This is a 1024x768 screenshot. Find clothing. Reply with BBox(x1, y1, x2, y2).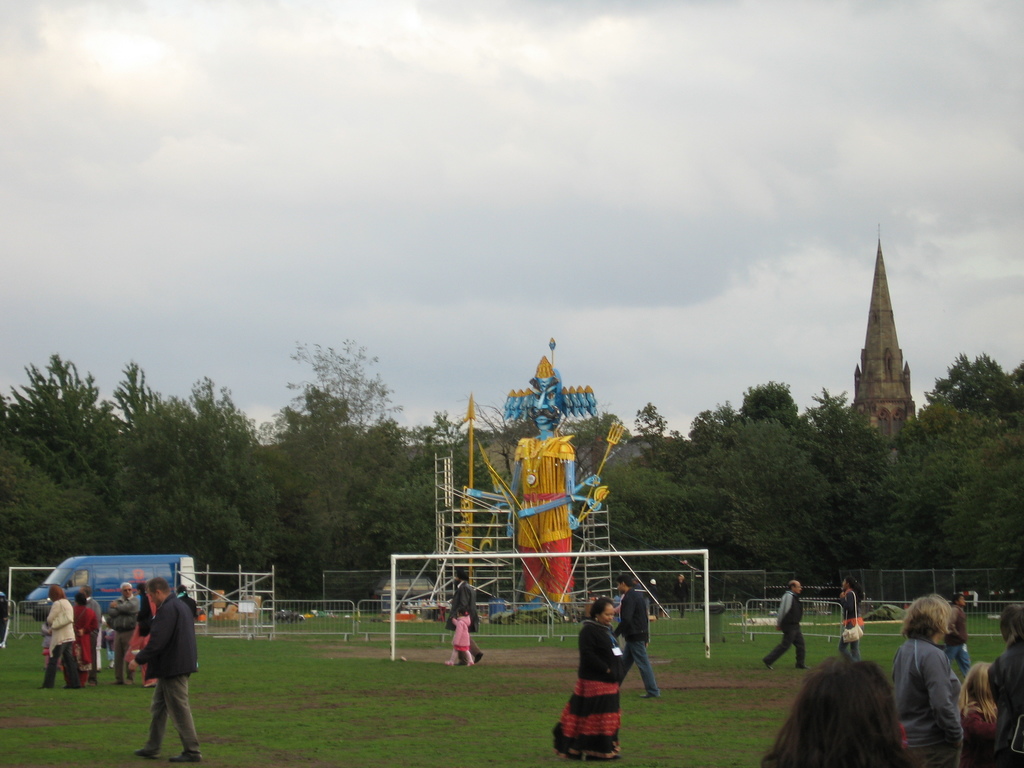
BBox(552, 611, 630, 760).
